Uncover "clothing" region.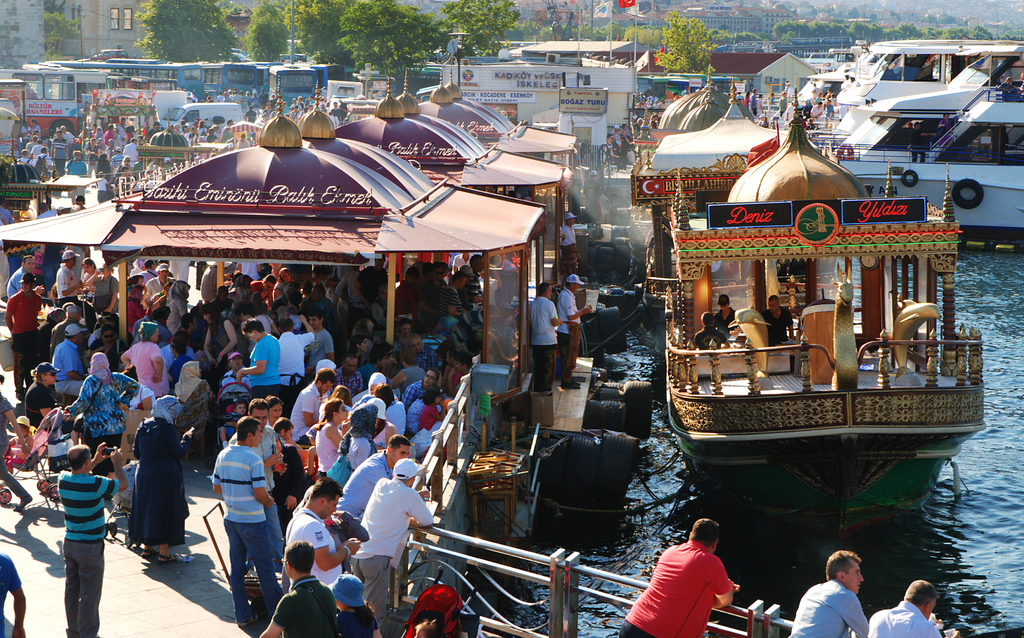
Uncovered: Rect(347, 407, 381, 436).
